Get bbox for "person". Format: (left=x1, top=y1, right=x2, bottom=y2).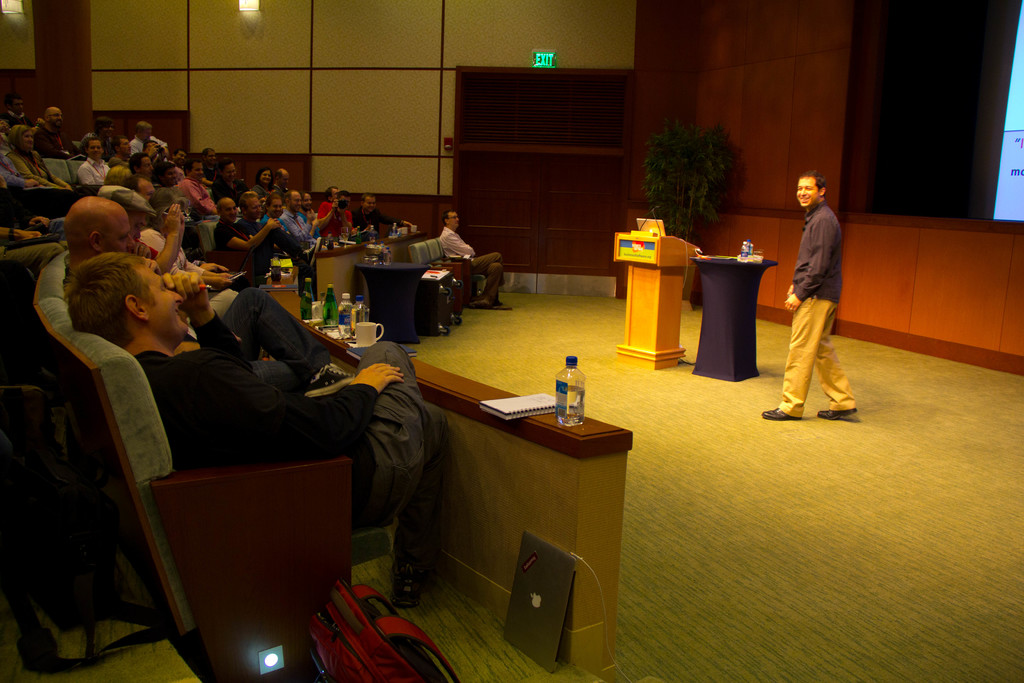
(left=68, top=253, right=433, bottom=508).
